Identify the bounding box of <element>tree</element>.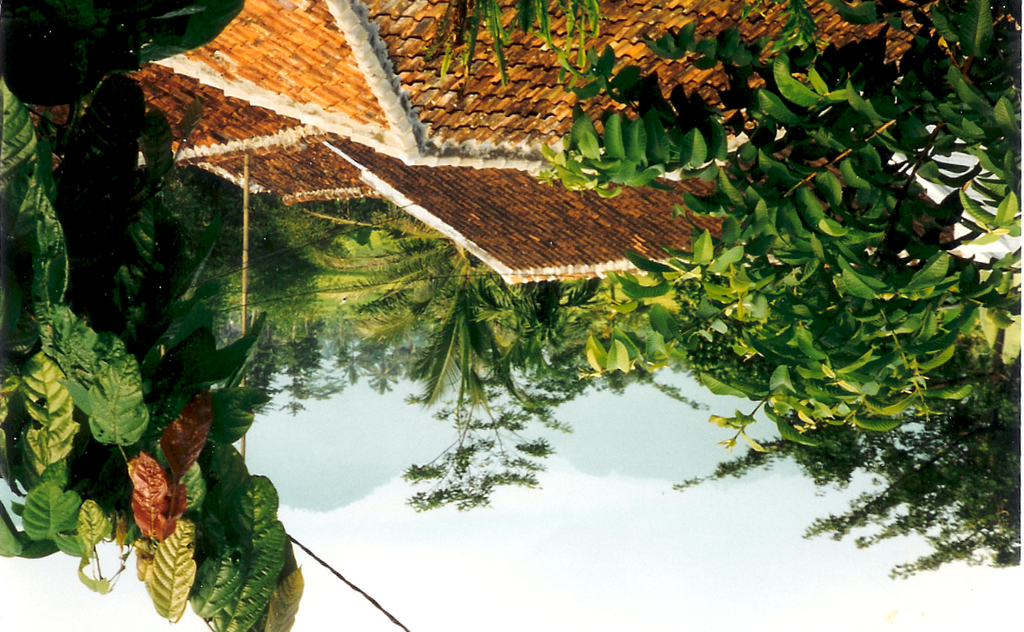
(0,0,1023,631).
